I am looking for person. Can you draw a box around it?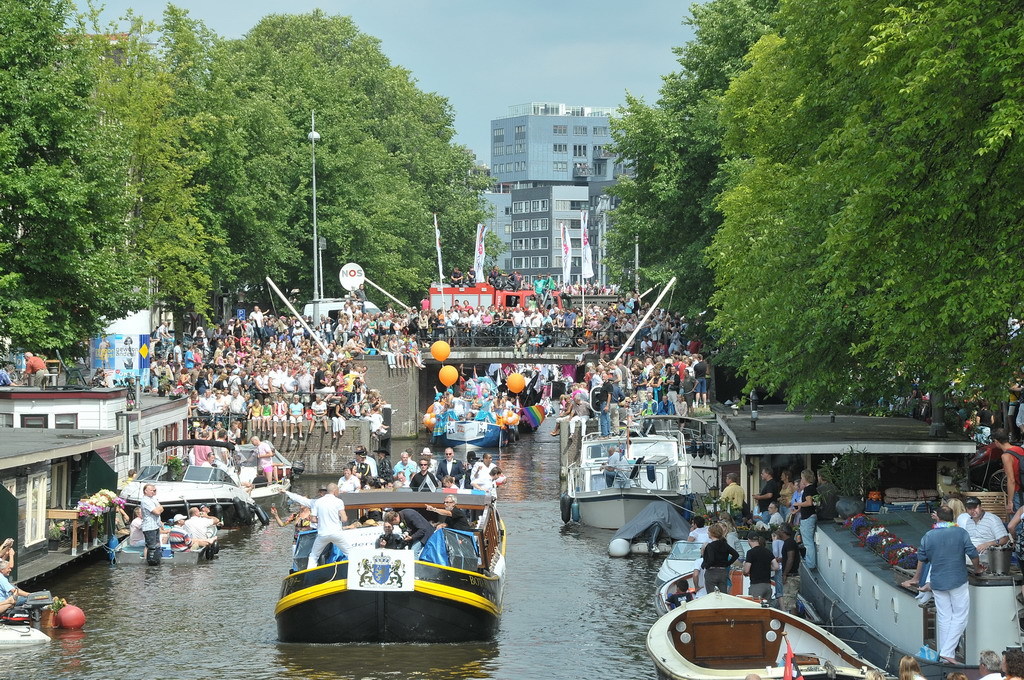
Sure, the bounding box is (left=690, top=546, right=710, bottom=599).
